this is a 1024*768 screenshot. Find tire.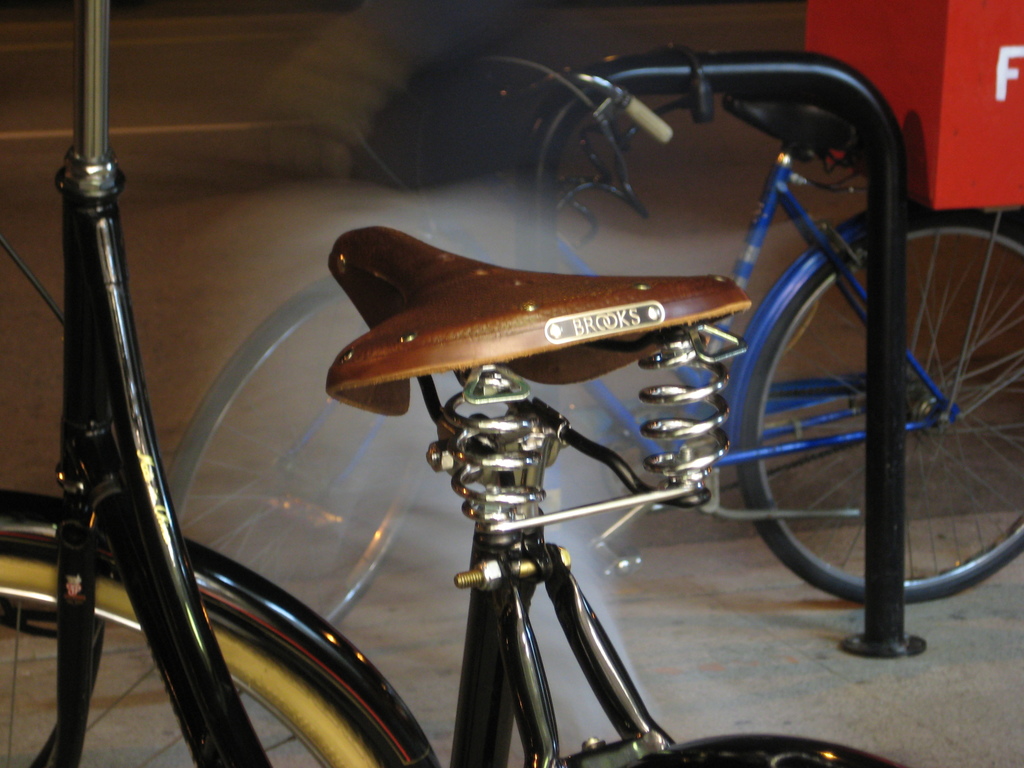
Bounding box: bbox(166, 273, 422, 638).
